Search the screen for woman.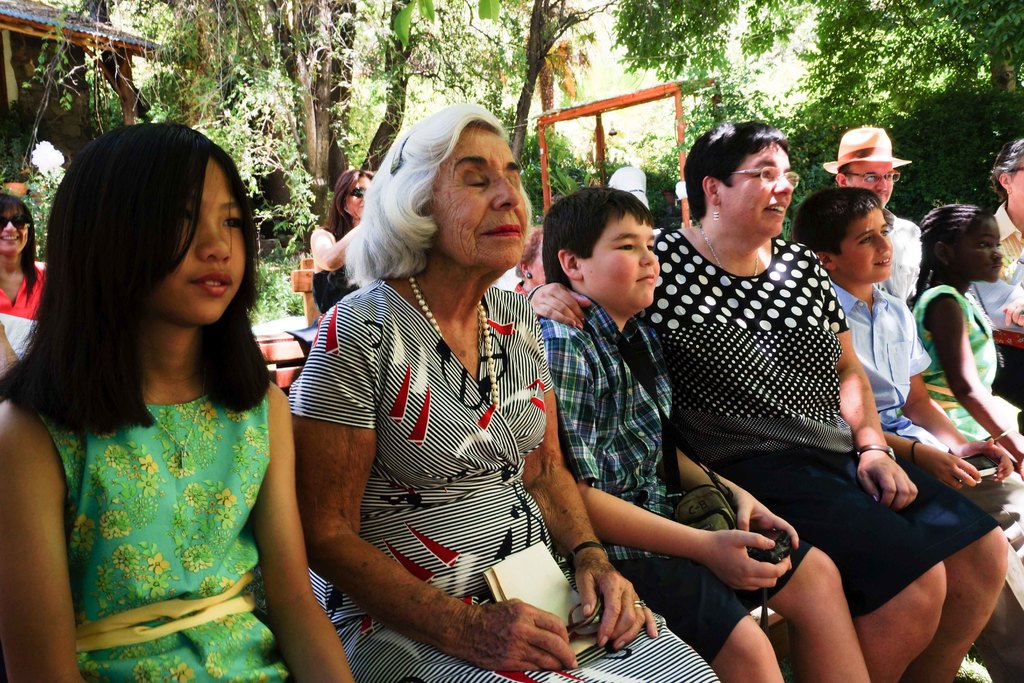
Found at crop(286, 103, 721, 682).
